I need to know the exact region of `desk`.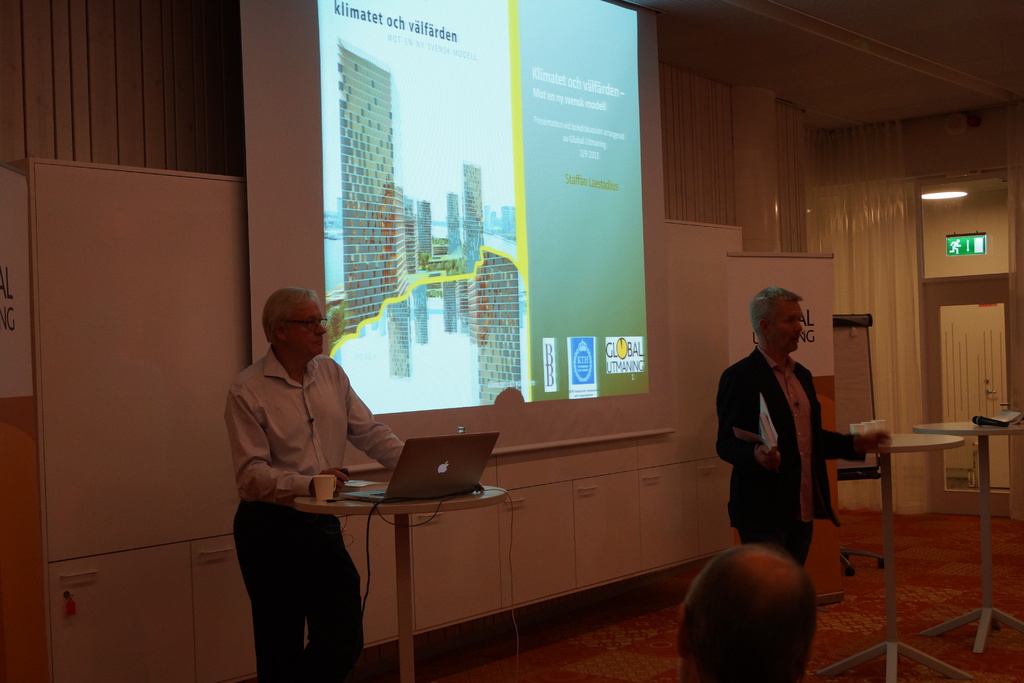
Region: locate(291, 491, 509, 682).
